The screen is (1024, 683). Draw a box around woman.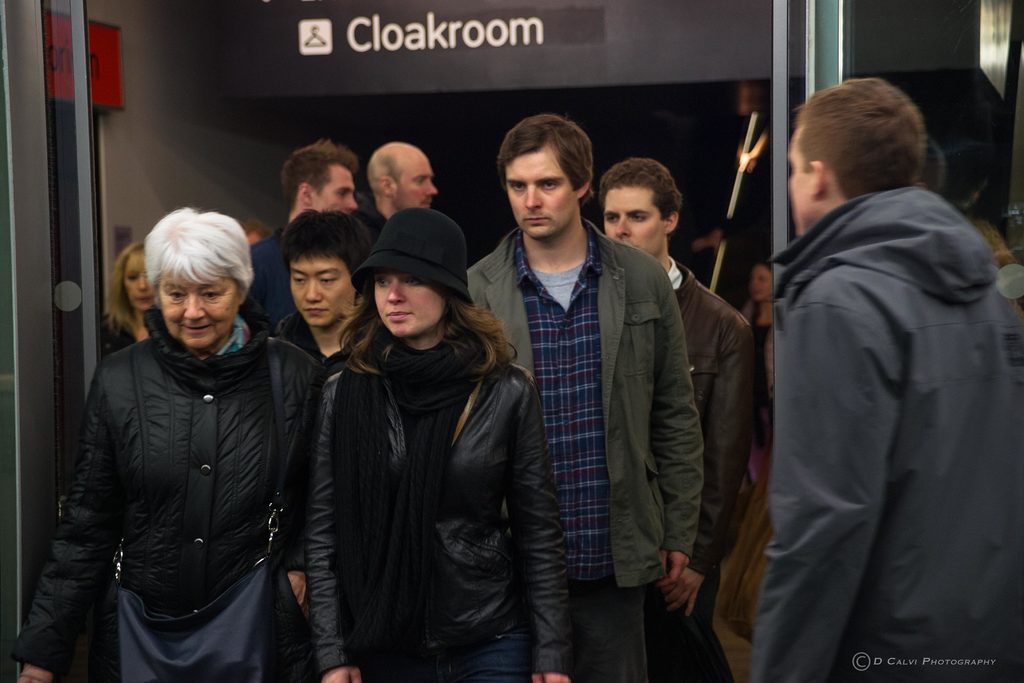
8 206 353 682.
